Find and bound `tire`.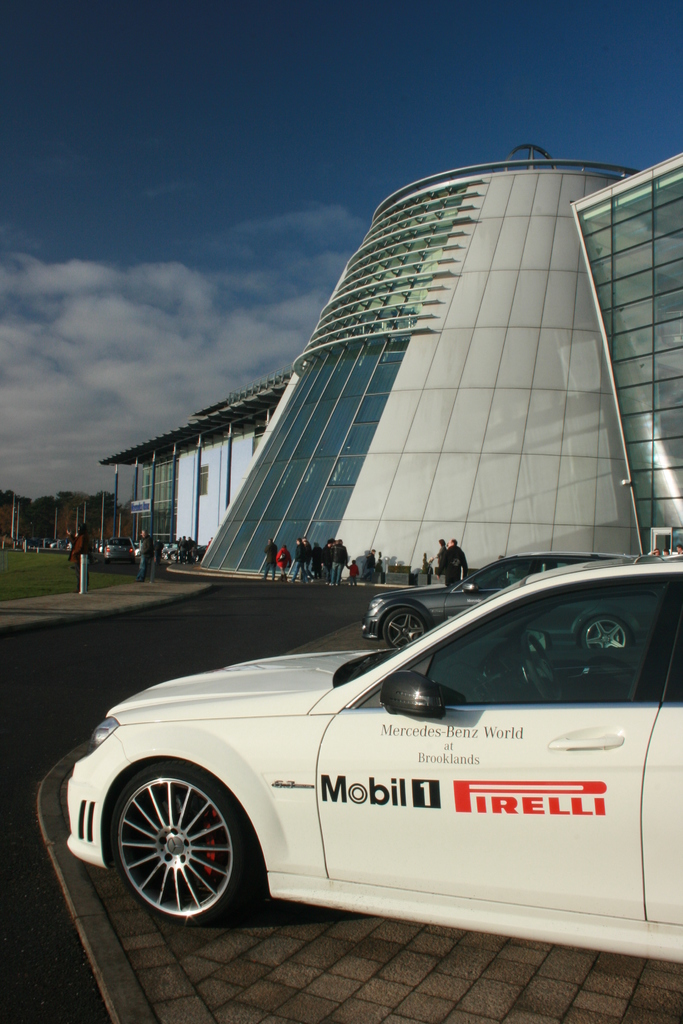
Bound: {"left": 584, "top": 613, "right": 630, "bottom": 652}.
